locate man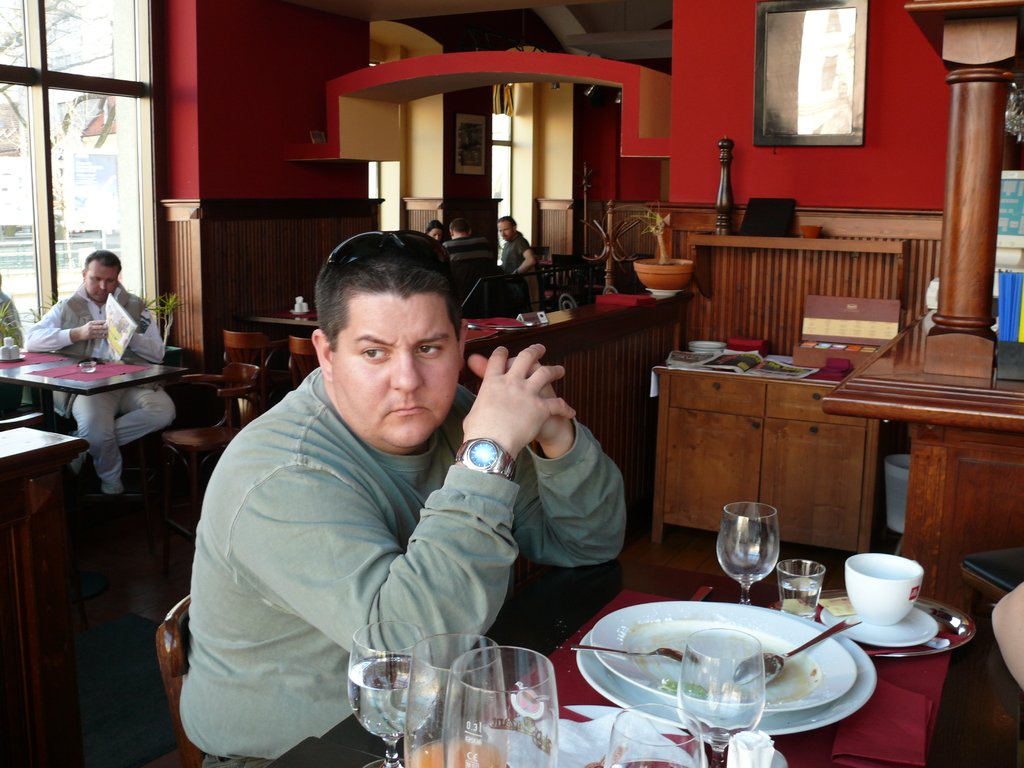
BBox(175, 227, 625, 767)
